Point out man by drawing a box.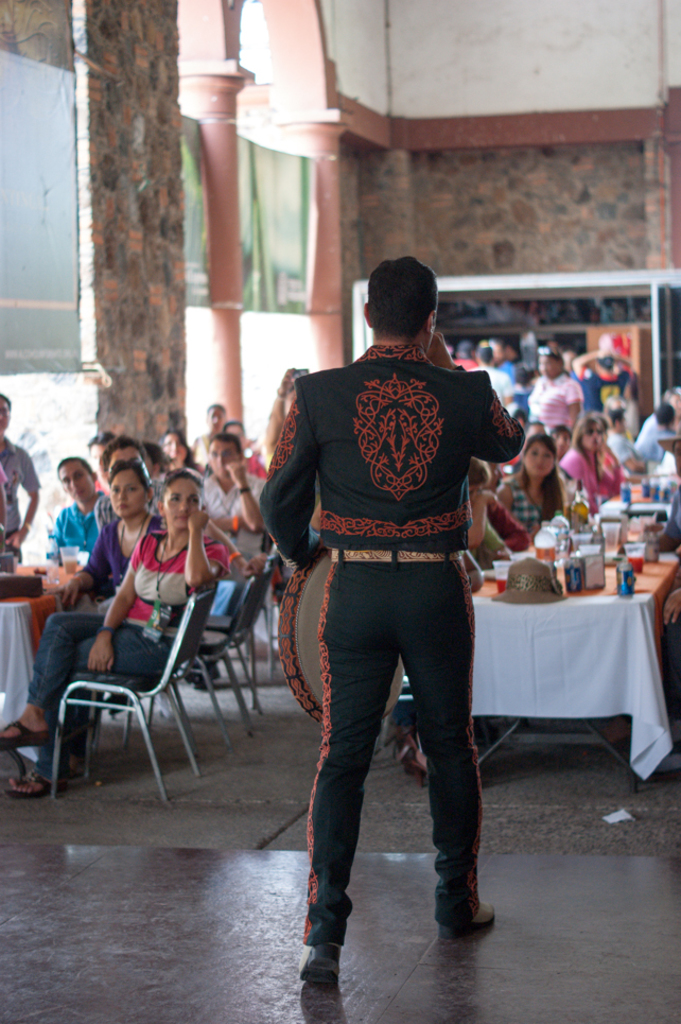
BBox(0, 382, 39, 560).
